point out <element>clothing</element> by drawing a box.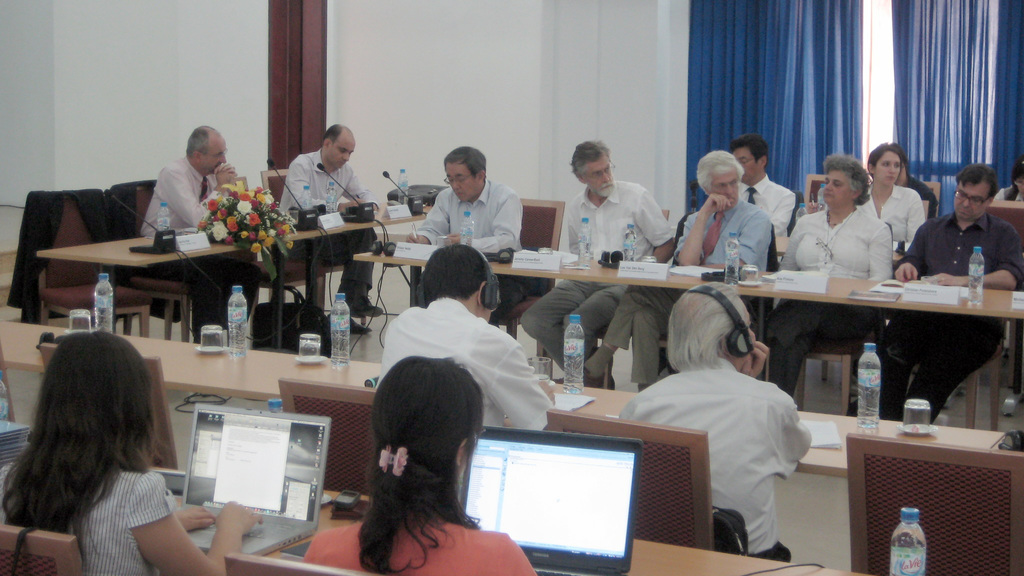
733 175 800 250.
